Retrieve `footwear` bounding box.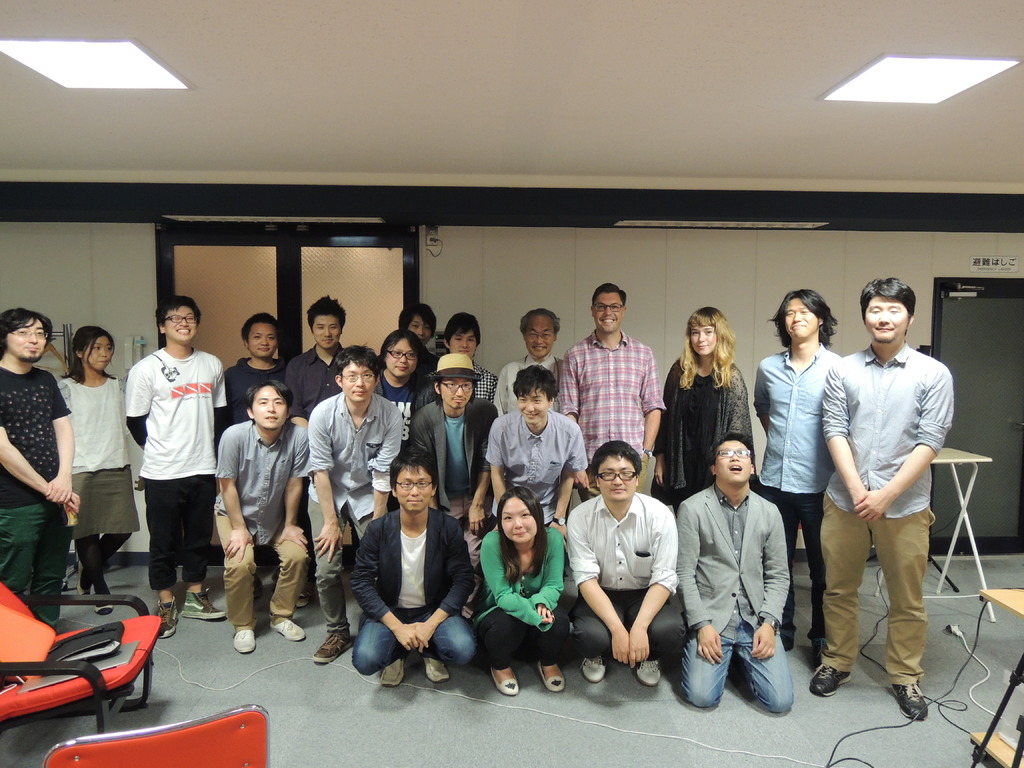
Bounding box: [79,583,93,609].
